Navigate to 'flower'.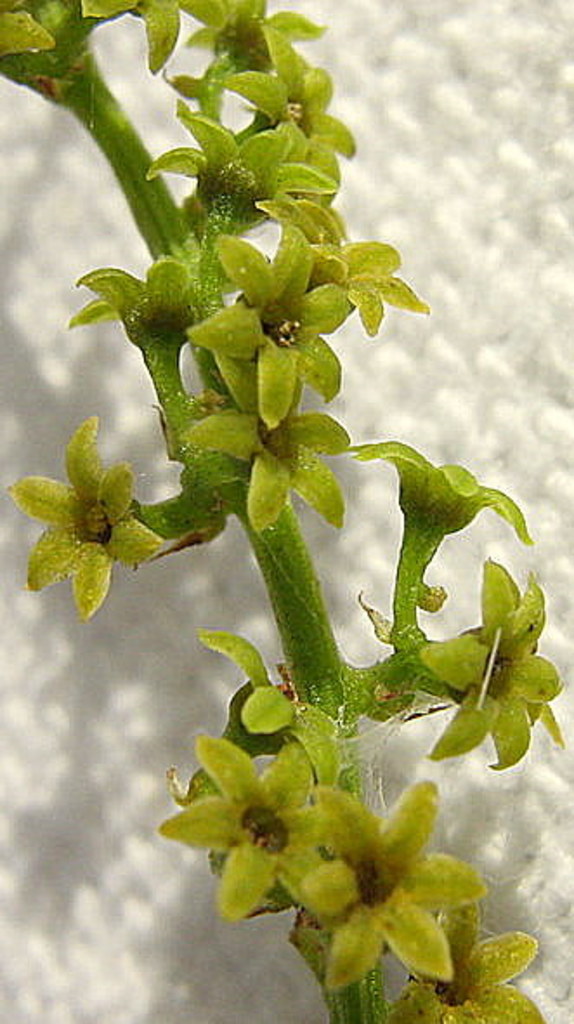
Navigation target: <bbox>303, 774, 492, 974</bbox>.
